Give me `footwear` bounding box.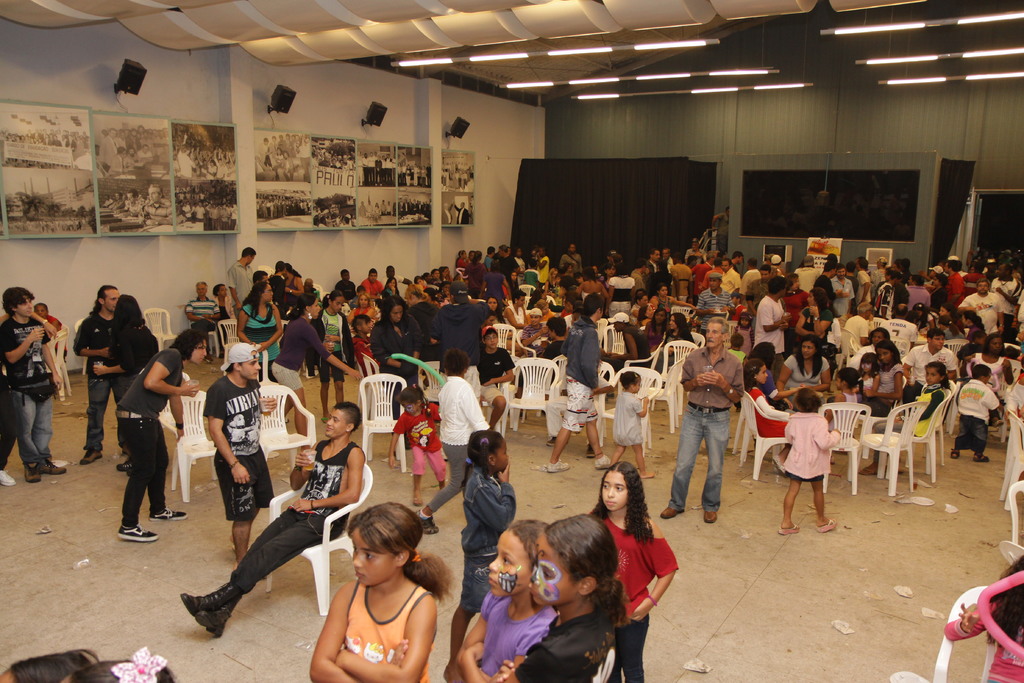
23,462,43,482.
